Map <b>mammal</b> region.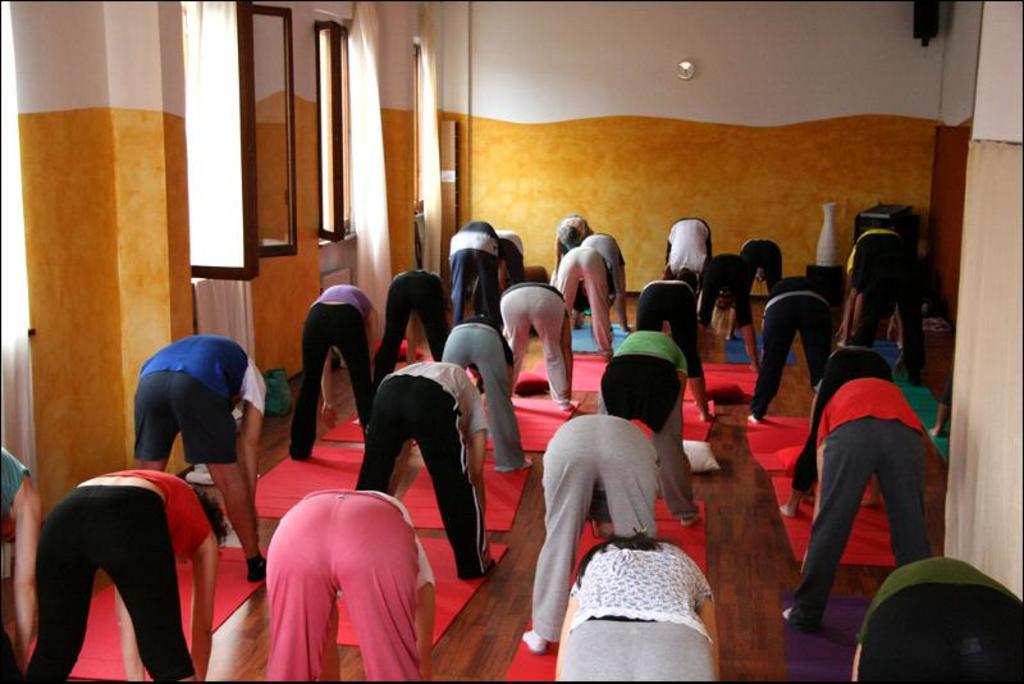
Mapped to [579,228,630,322].
